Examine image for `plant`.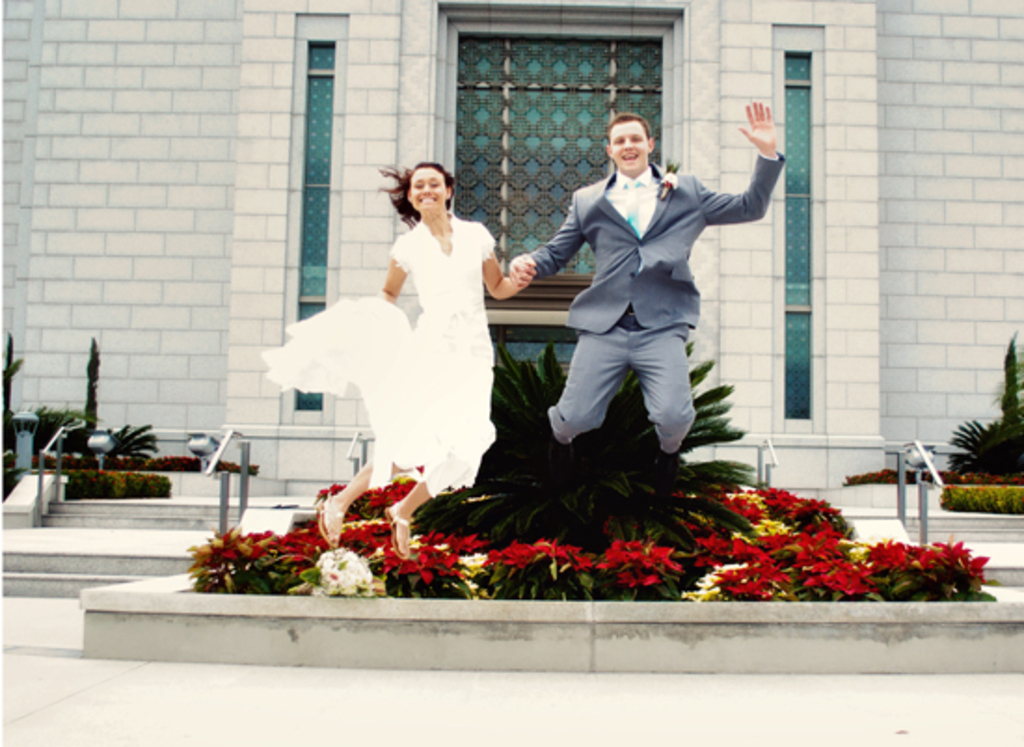
Examination result: <region>685, 484, 851, 548</region>.
